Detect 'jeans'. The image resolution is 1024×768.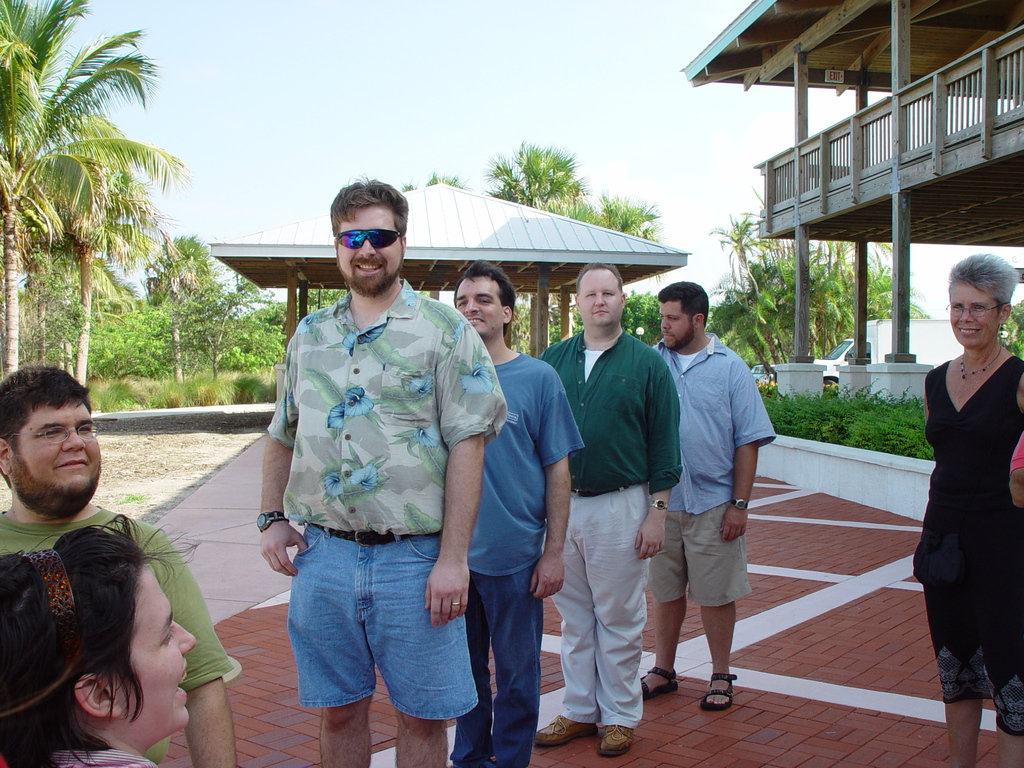
463, 558, 543, 767.
